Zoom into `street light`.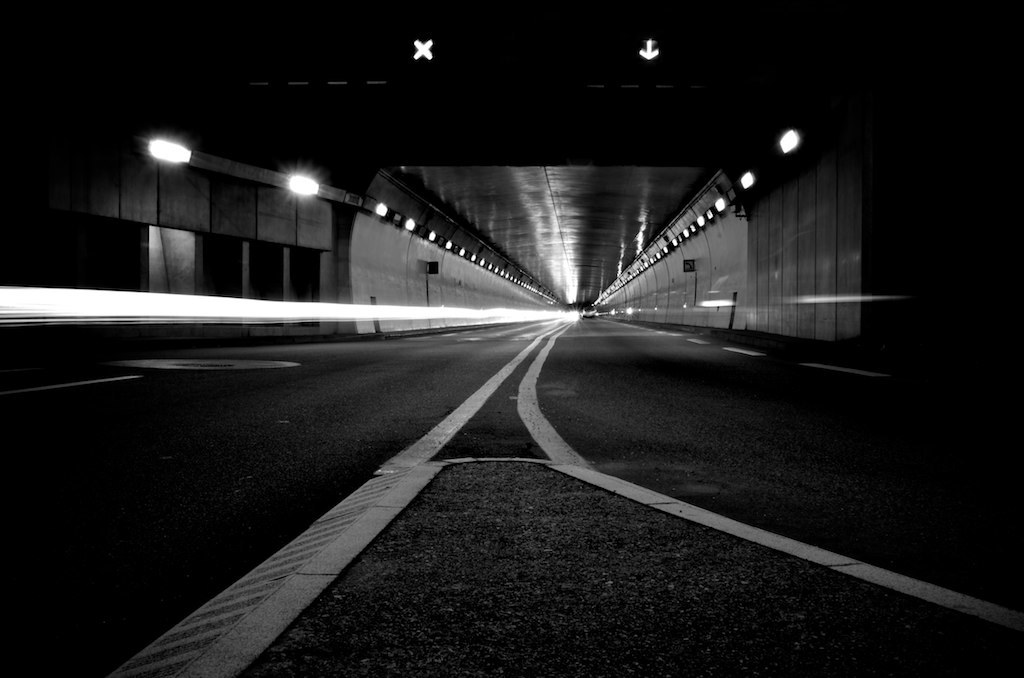
Zoom target: <region>654, 253, 661, 265</region>.
